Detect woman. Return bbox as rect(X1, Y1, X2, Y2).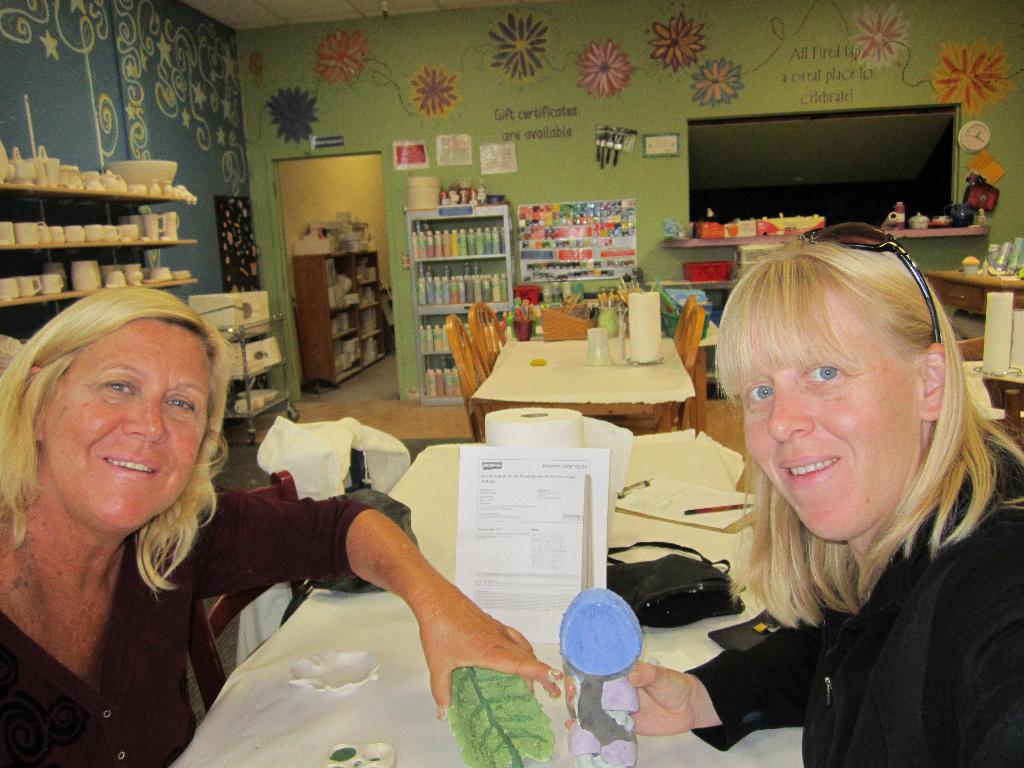
rect(670, 228, 1019, 744).
